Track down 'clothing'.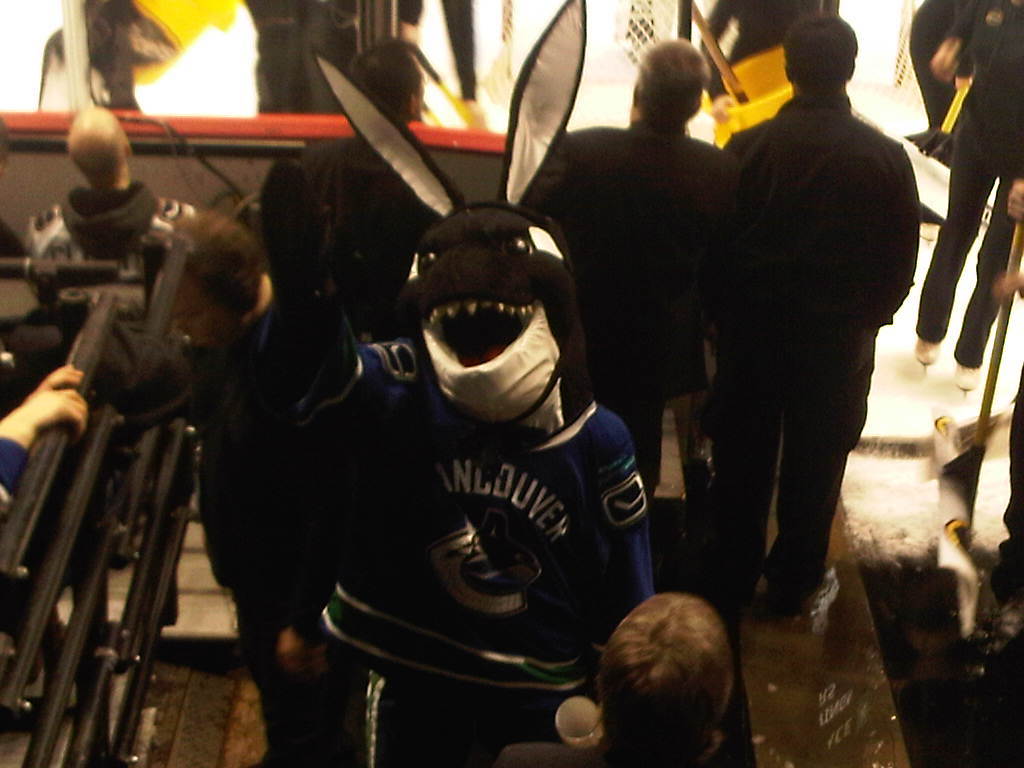
Tracked to select_region(695, 0, 843, 97).
